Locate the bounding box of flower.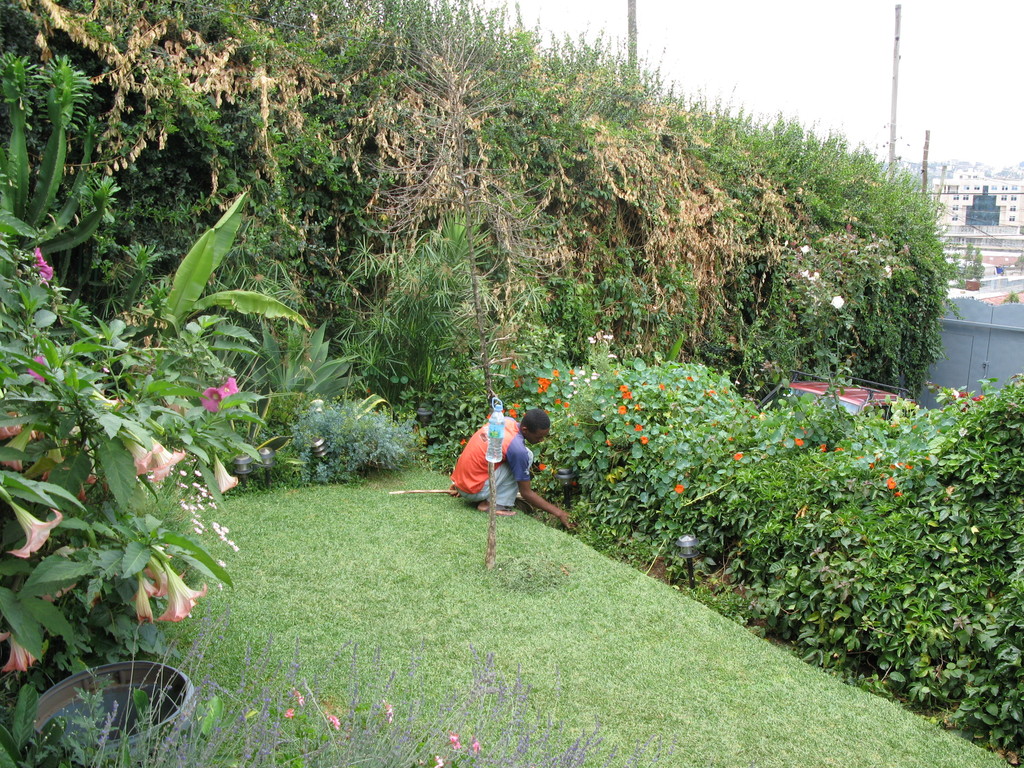
Bounding box: bbox=[895, 490, 905, 499].
